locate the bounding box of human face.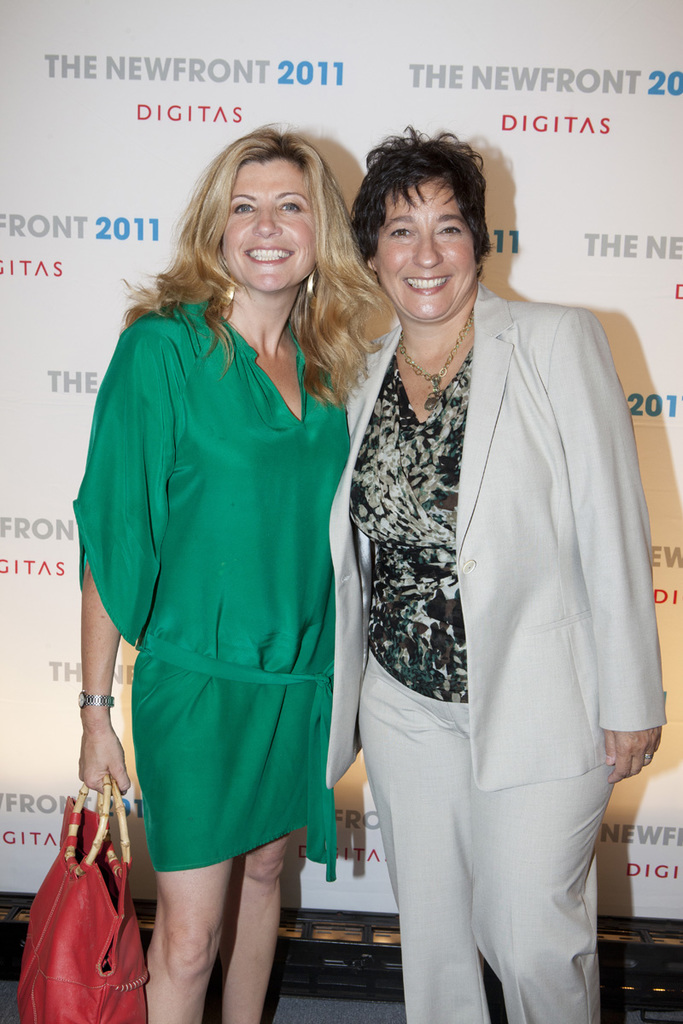
Bounding box: <region>377, 177, 478, 323</region>.
